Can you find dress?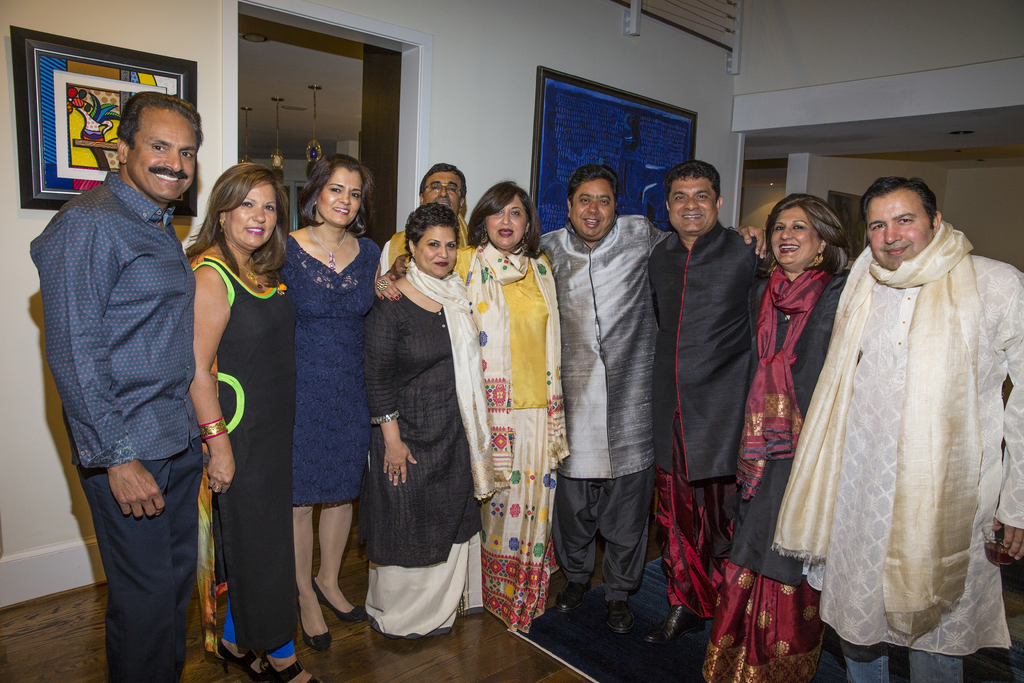
Yes, bounding box: rect(269, 199, 366, 540).
